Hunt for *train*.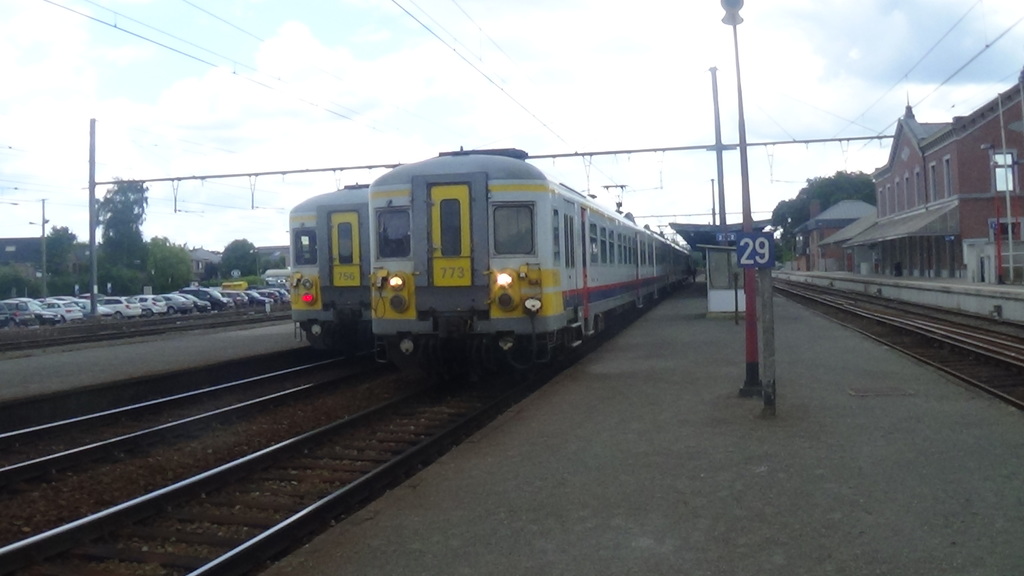
Hunted down at box(360, 144, 696, 384).
